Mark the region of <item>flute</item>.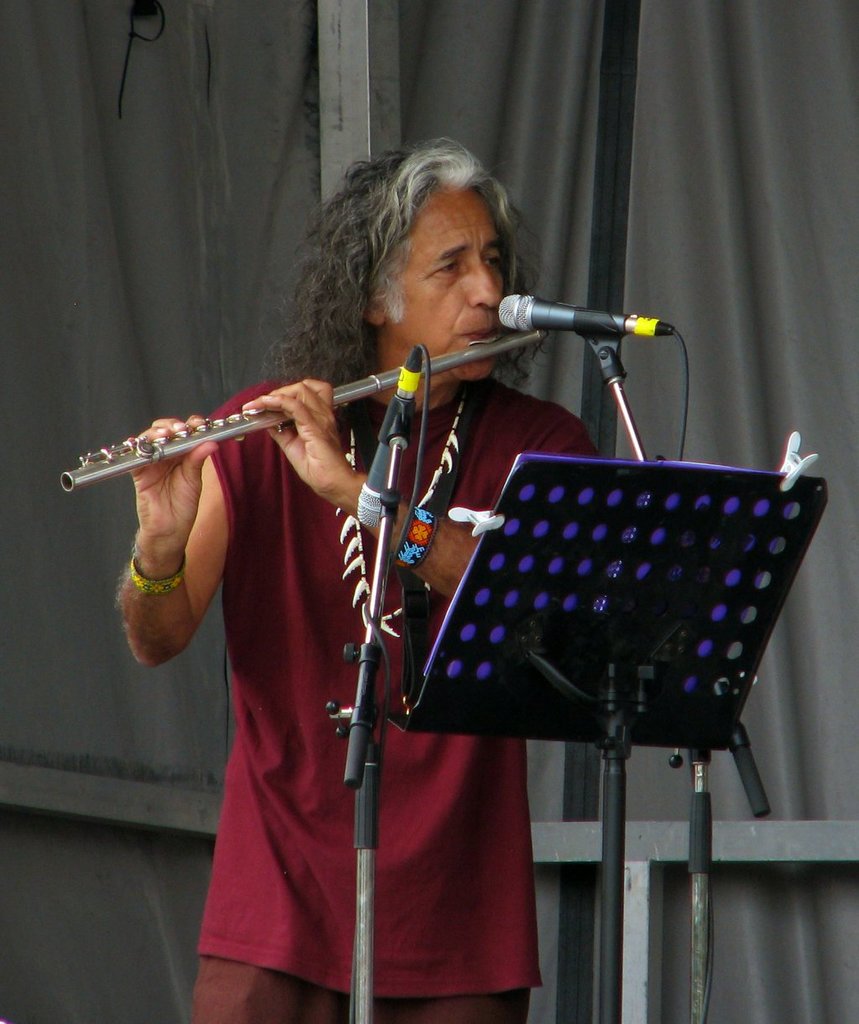
Region: box=[62, 328, 549, 497].
